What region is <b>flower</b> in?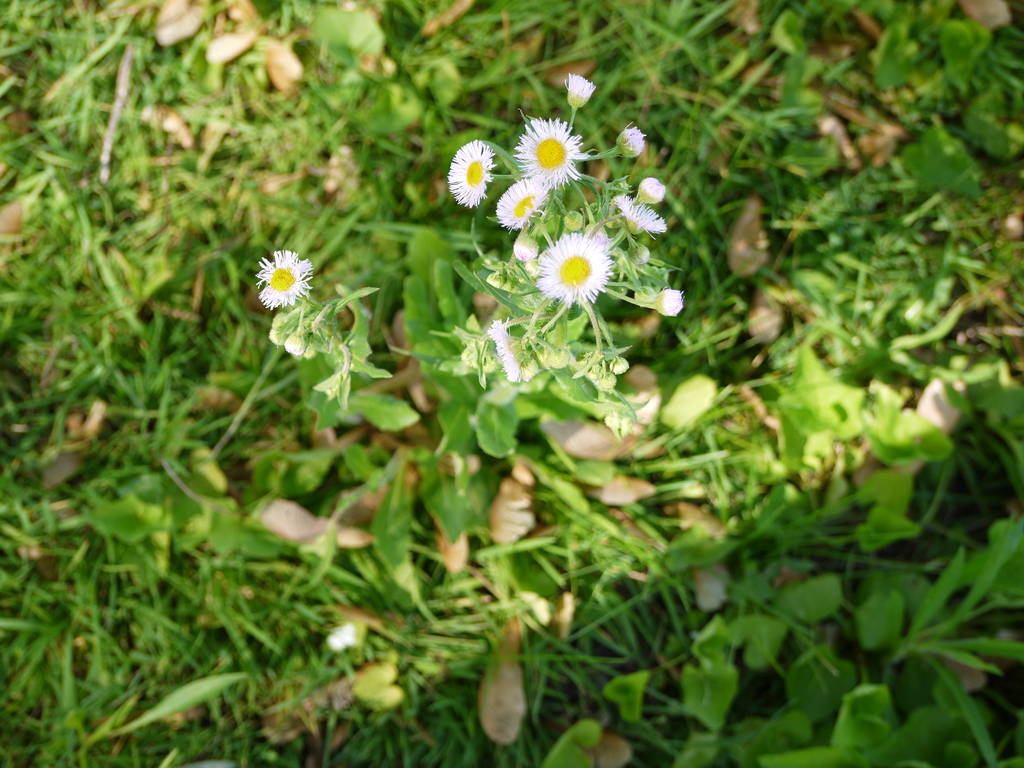
x1=538 y1=232 x2=609 y2=300.
